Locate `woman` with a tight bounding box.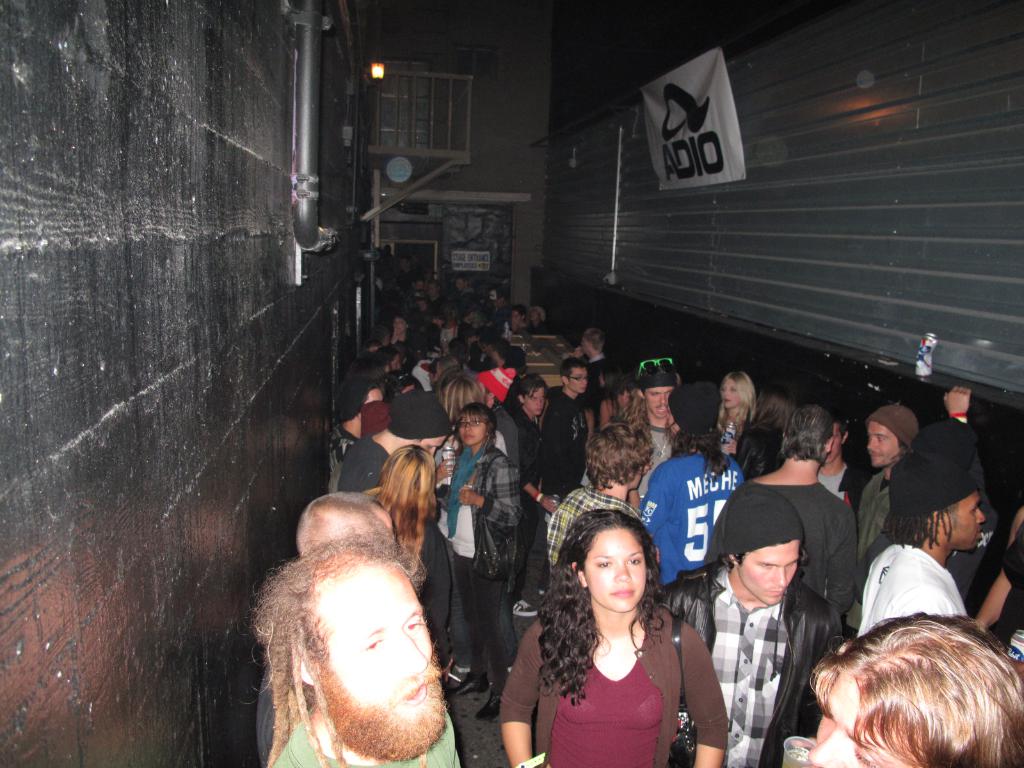
x1=714 y1=368 x2=760 y2=462.
